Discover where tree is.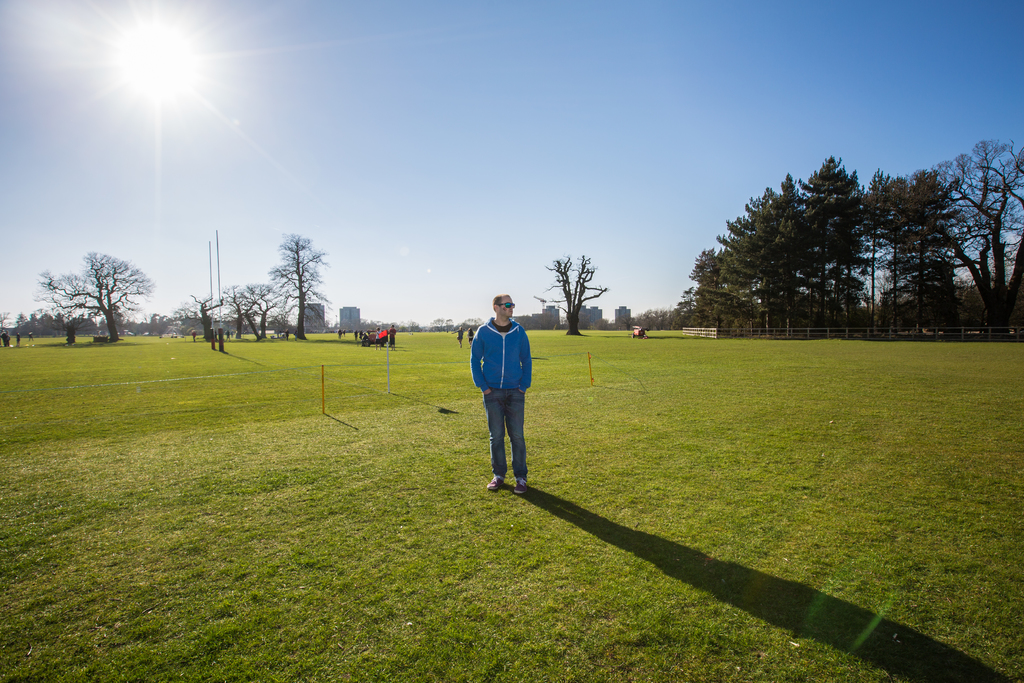
Discovered at box(931, 137, 1023, 333).
